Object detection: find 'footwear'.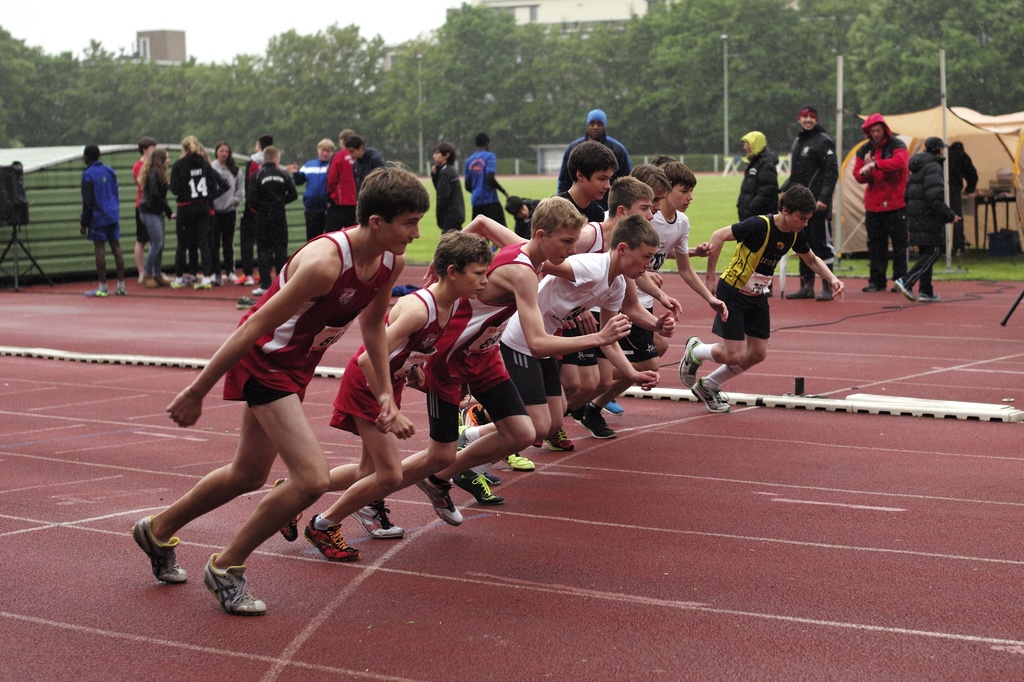
box=[239, 274, 257, 286].
